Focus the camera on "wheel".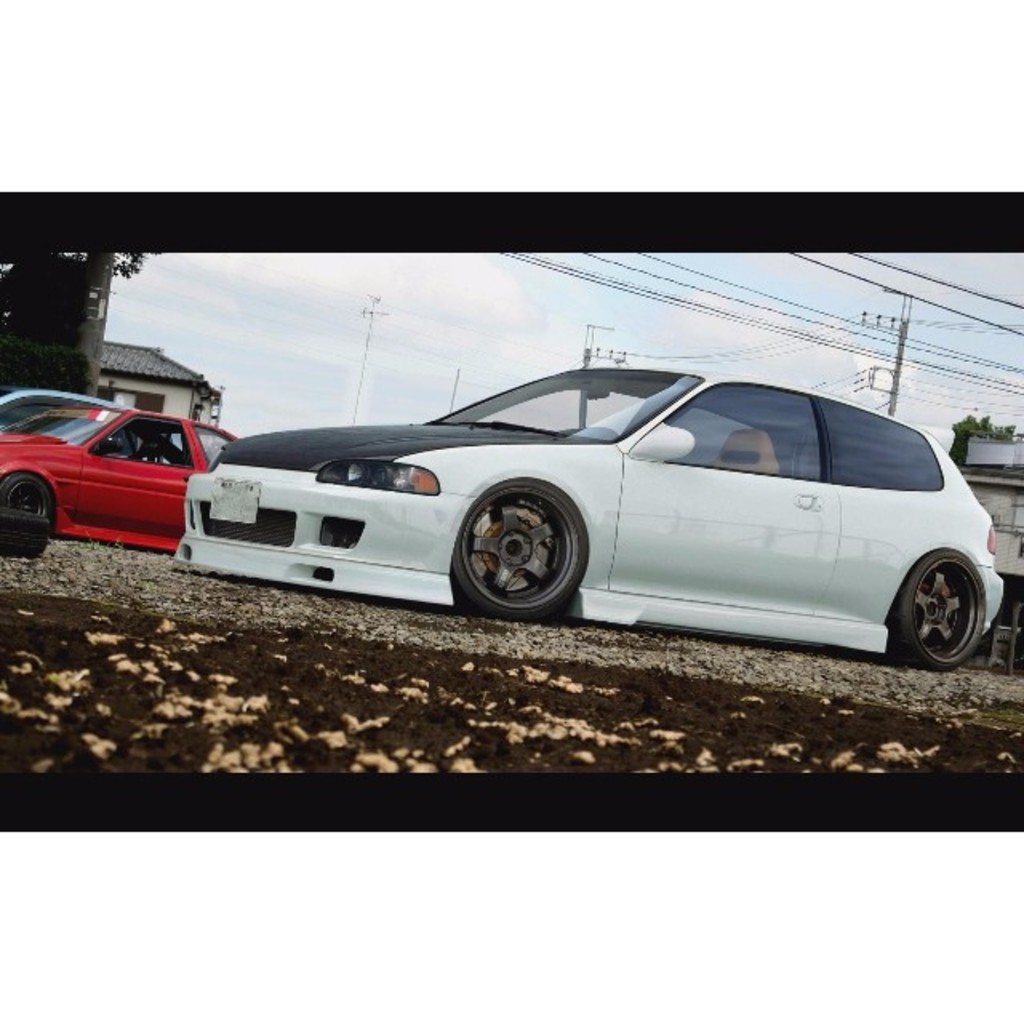
Focus region: locate(0, 469, 54, 518).
